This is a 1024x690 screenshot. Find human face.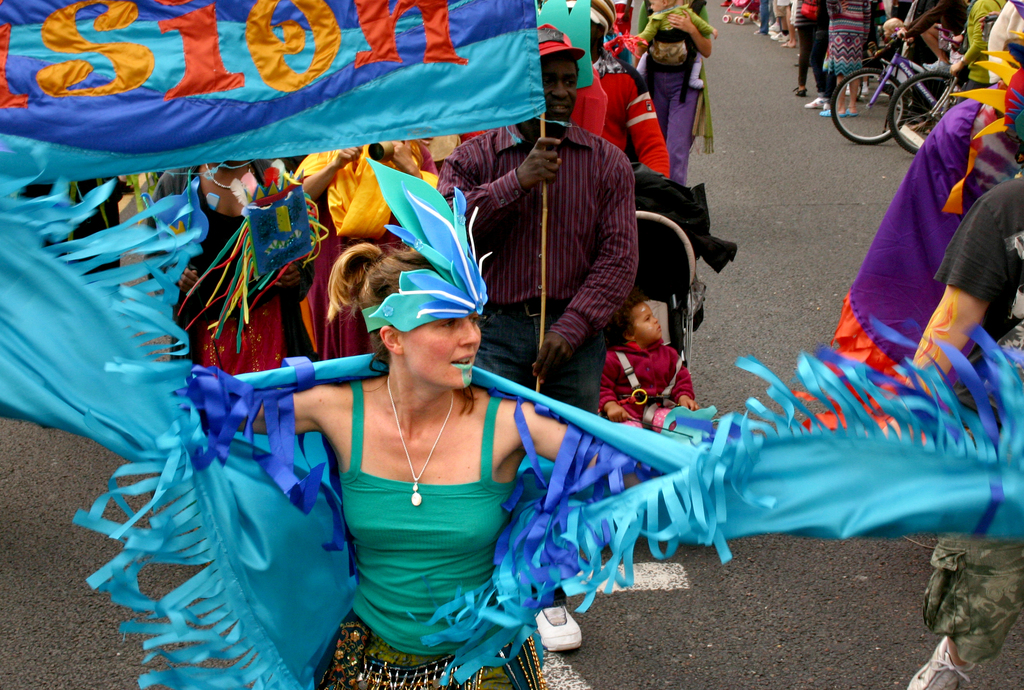
Bounding box: [left=630, top=306, right=666, bottom=337].
